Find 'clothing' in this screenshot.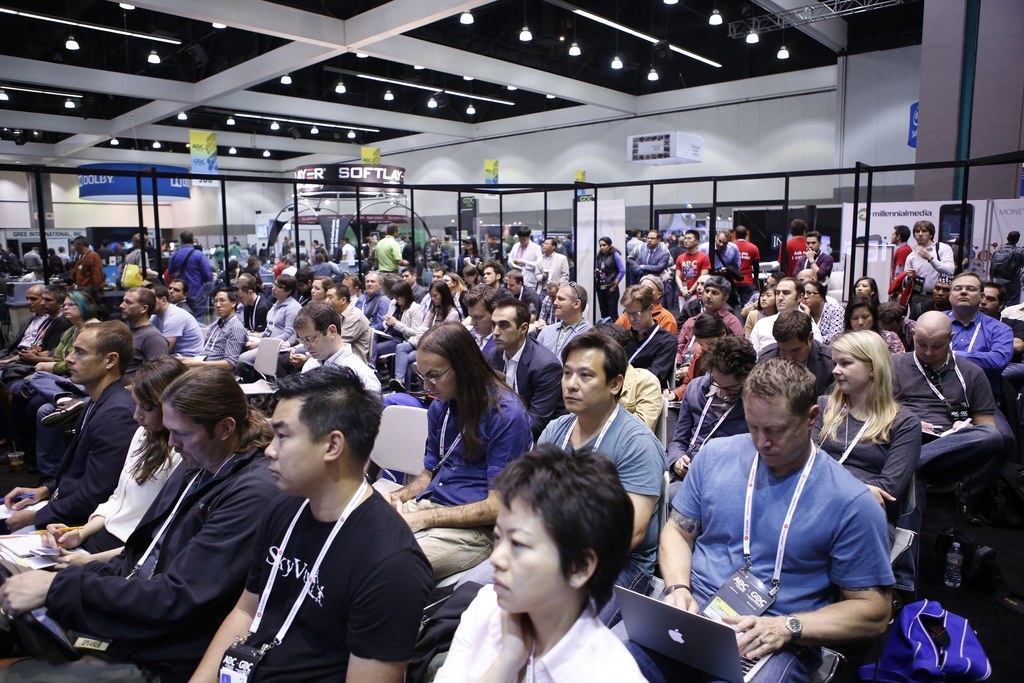
The bounding box for 'clothing' is [left=435, top=583, right=646, bottom=682].
